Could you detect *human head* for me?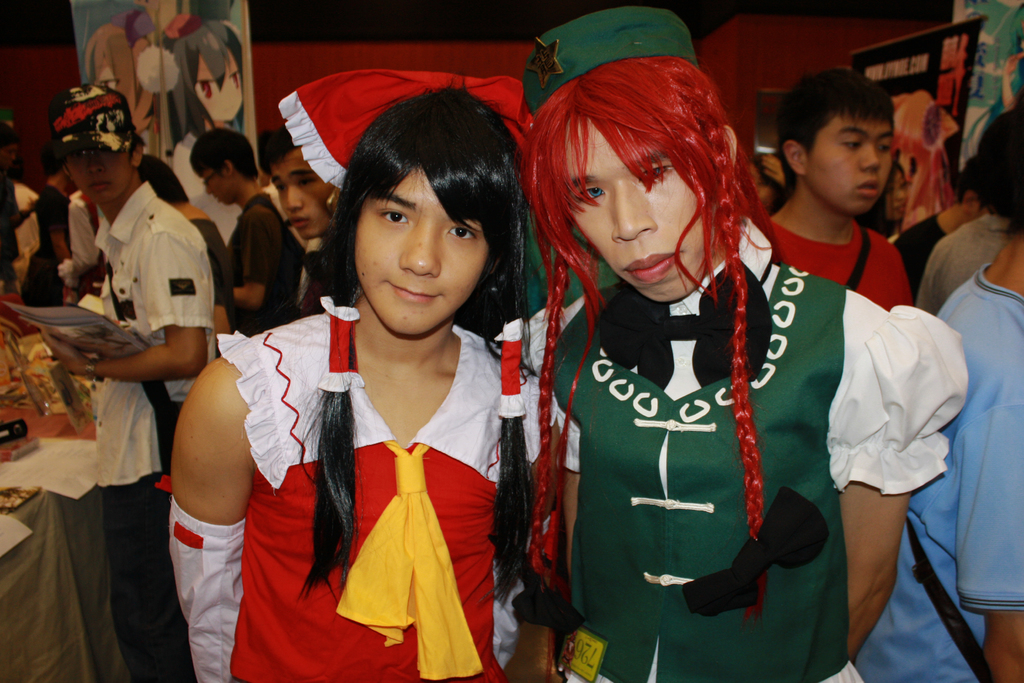
Detection result: BBox(177, 19, 246, 122).
